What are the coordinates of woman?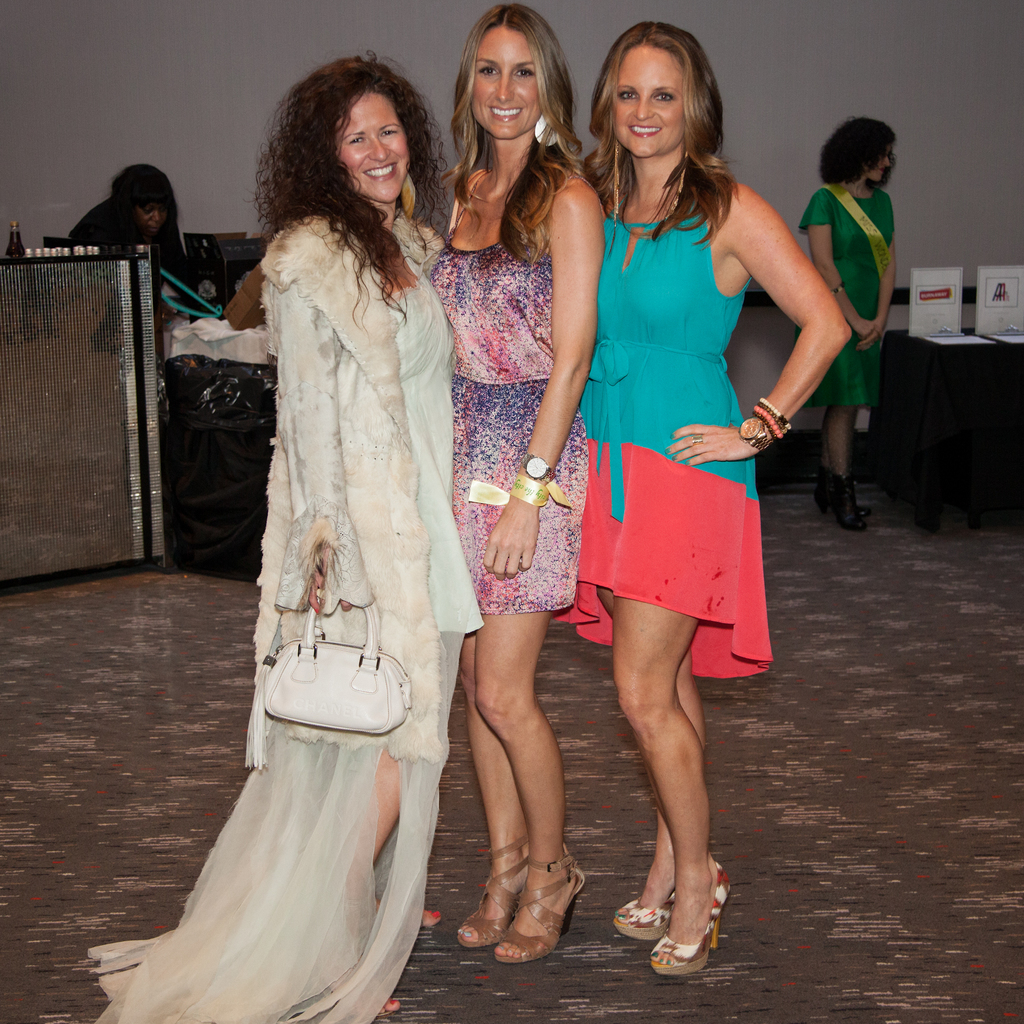
<region>67, 161, 186, 287</region>.
